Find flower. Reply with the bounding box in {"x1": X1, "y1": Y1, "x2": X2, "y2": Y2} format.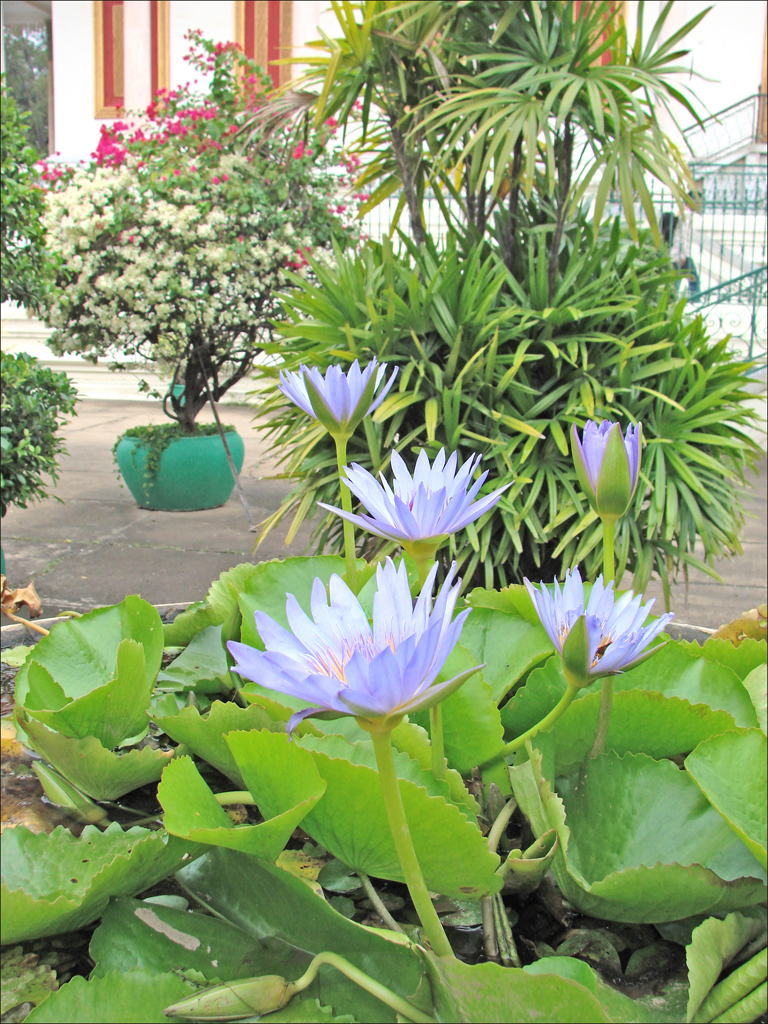
{"x1": 270, "y1": 352, "x2": 406, "y2": 451}.
